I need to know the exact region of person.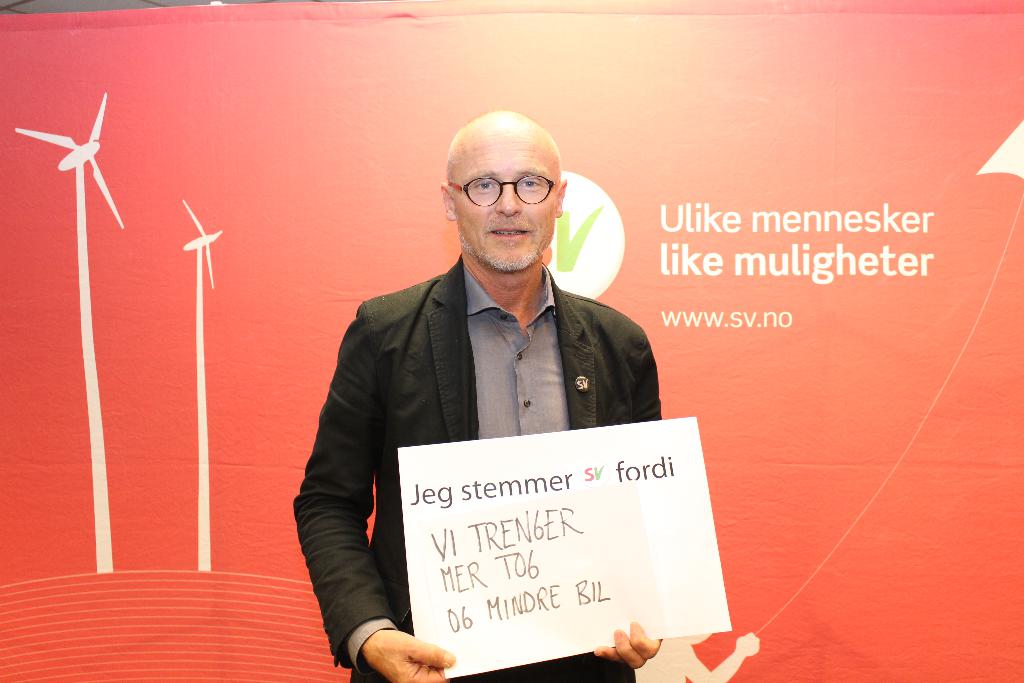
Region: rect(304, 95, 671, 666).
